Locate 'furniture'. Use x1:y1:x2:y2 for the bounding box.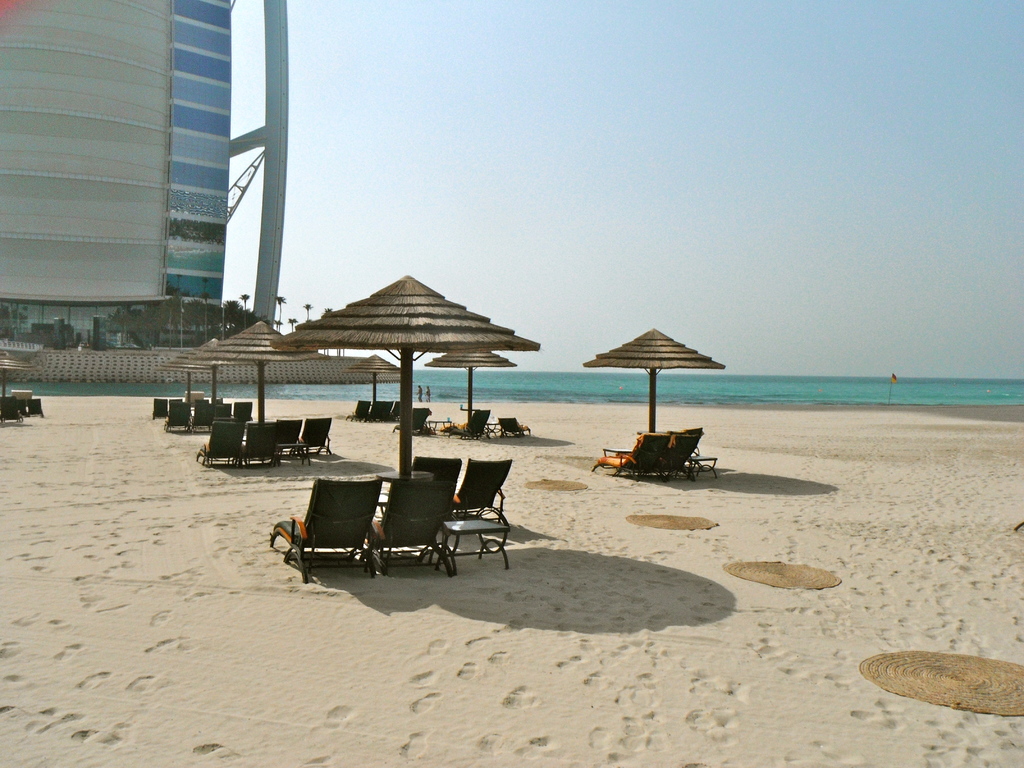
497:415:534:438.
